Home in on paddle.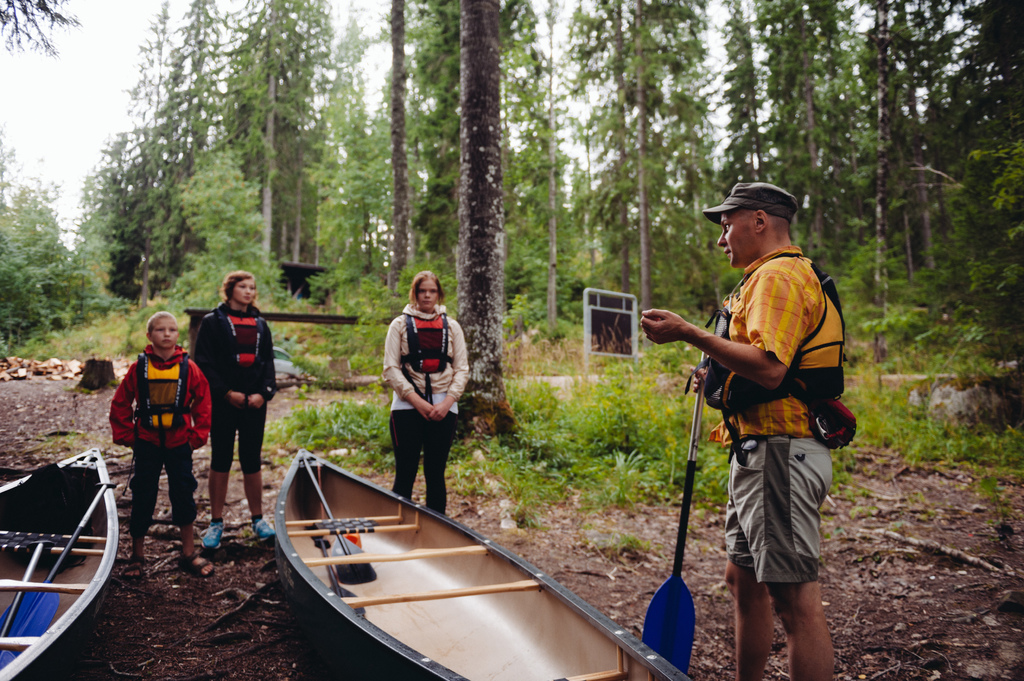
Homed in at x1=0, y1=481, x2=114, y2=650.
